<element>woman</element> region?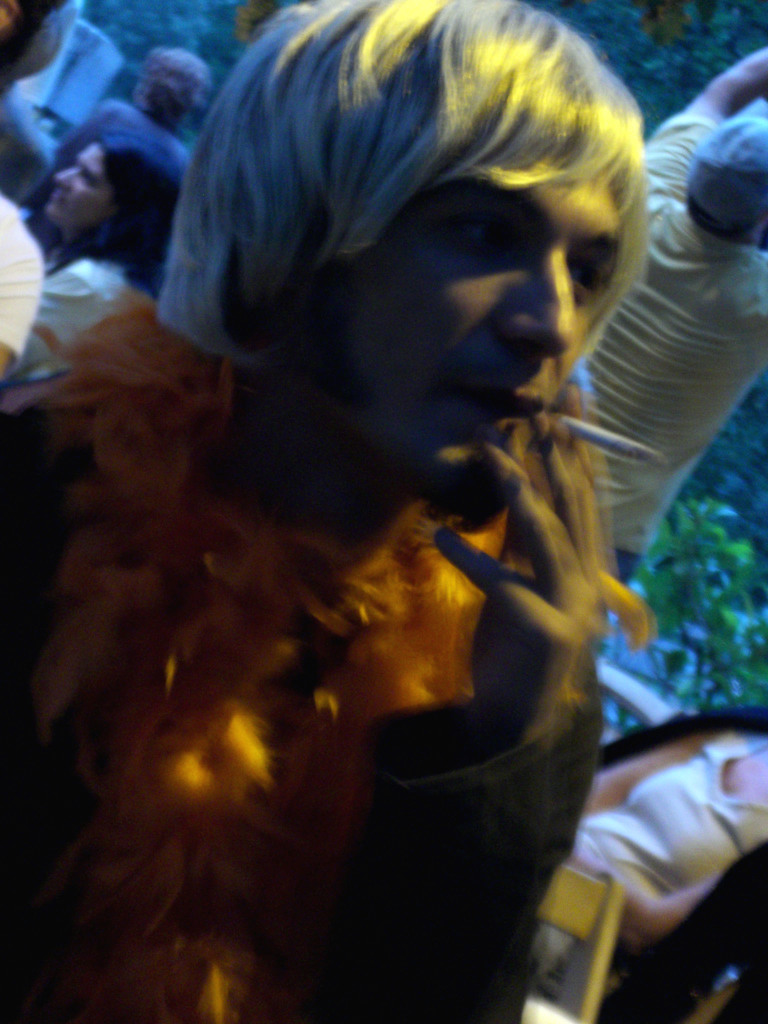
BBox(23, 127, 184, 392)
